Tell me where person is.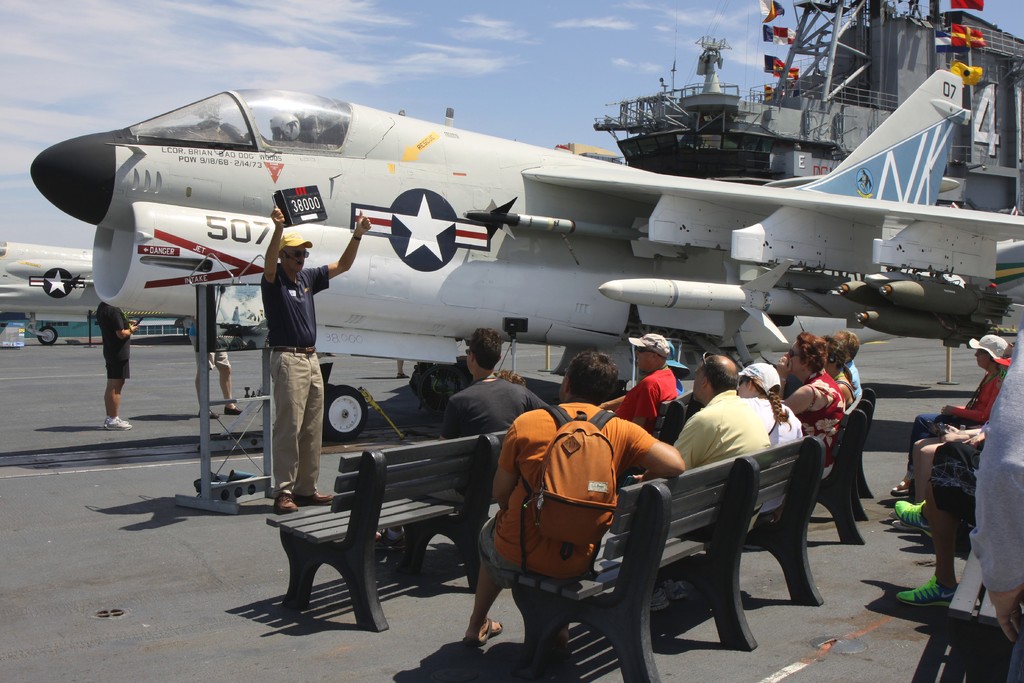
person is at (left=269, top=201, right=370, bottom=513).
